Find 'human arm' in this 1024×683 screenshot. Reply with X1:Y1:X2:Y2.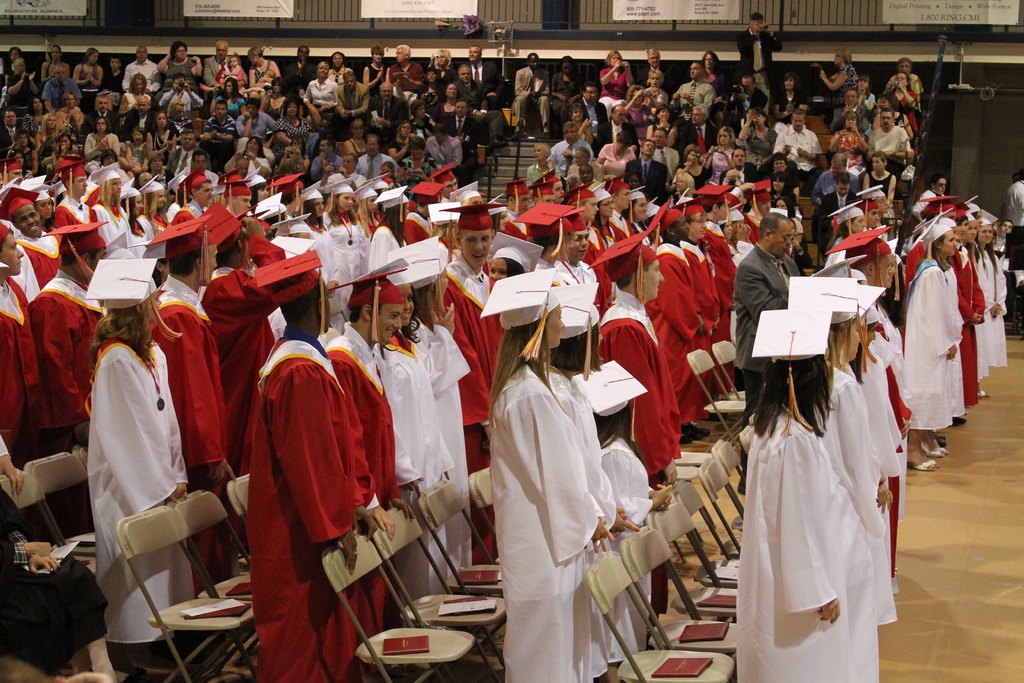
104:352:182:505.
